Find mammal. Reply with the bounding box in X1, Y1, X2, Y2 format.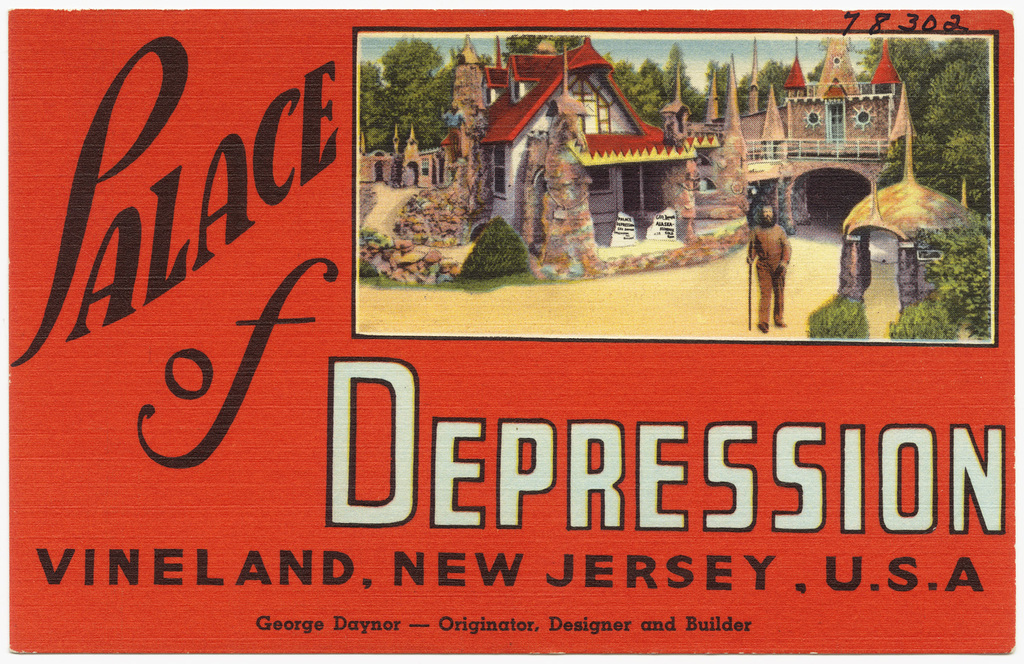
745, 201, 802, 315.
